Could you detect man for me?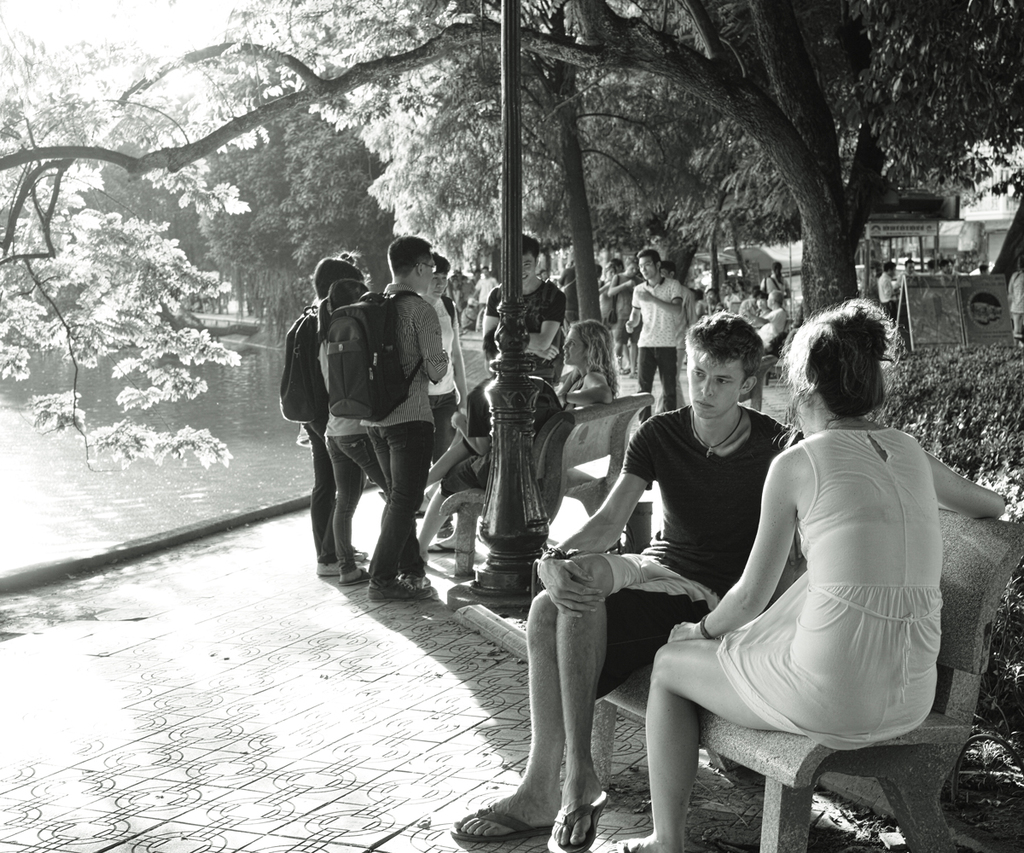
Detection result: [918,262,940,276].
